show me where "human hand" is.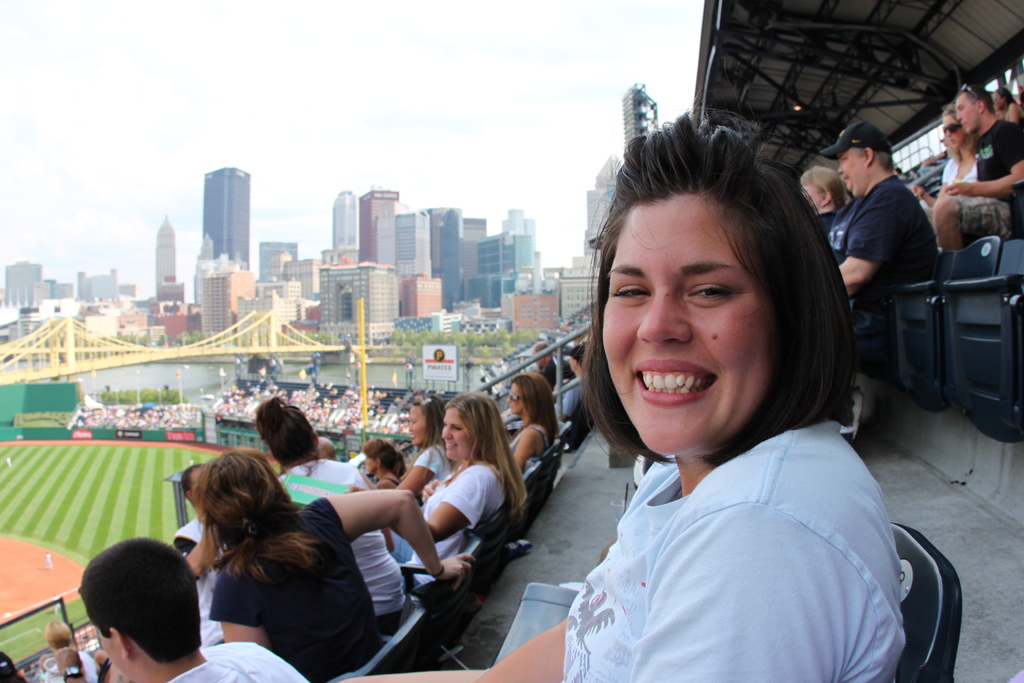
"human hand" is at Rect(419, 477, 443, 507).
